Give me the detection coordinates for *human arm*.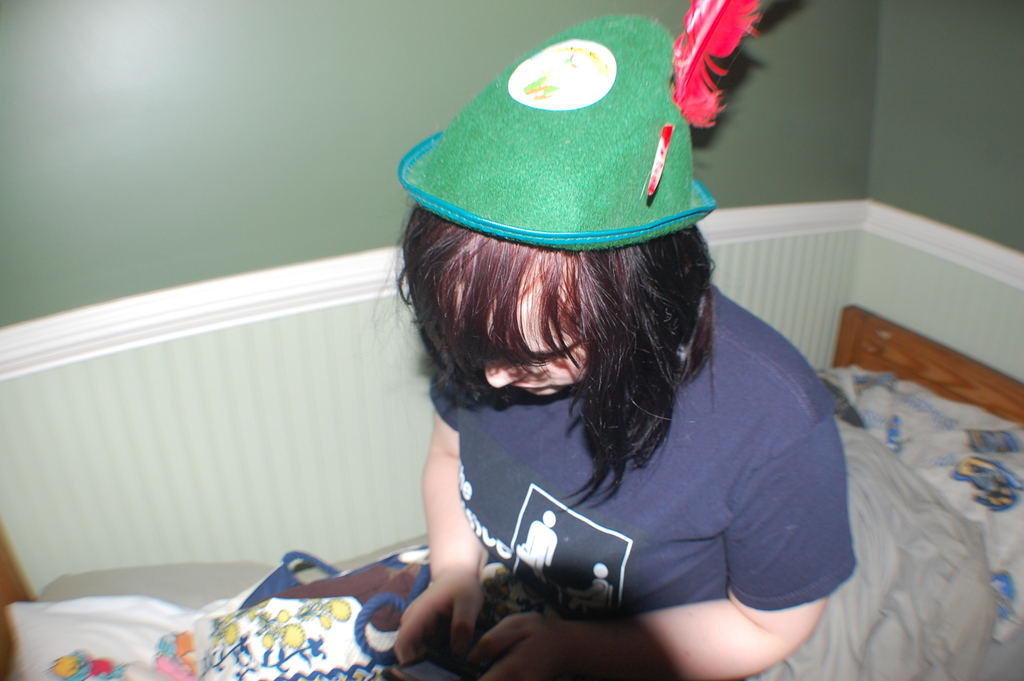
Rect(404, 371, 492, 680).
